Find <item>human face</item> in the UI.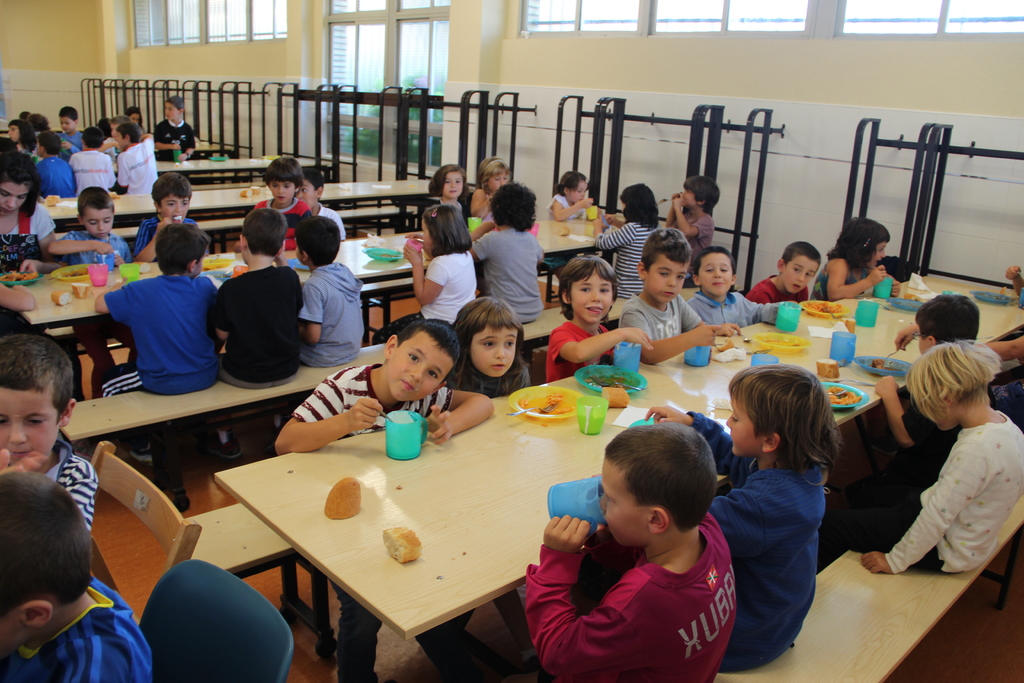
UI element at x1=159, y1=194, x2=191, y2=224.
